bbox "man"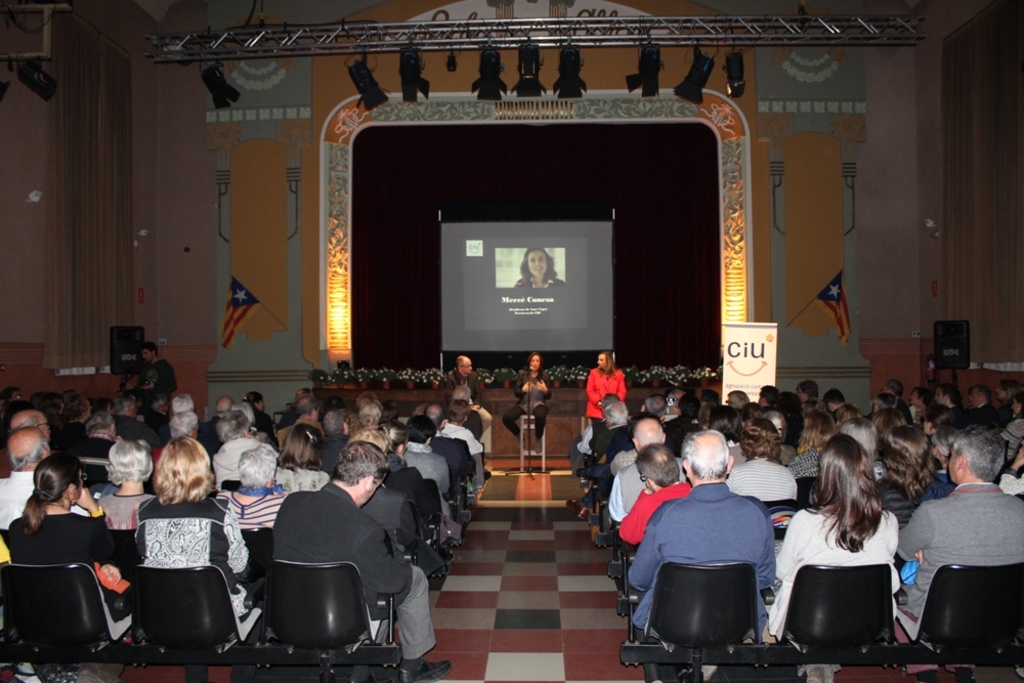
<bbox>757, 384, 778, 405</bbox>
